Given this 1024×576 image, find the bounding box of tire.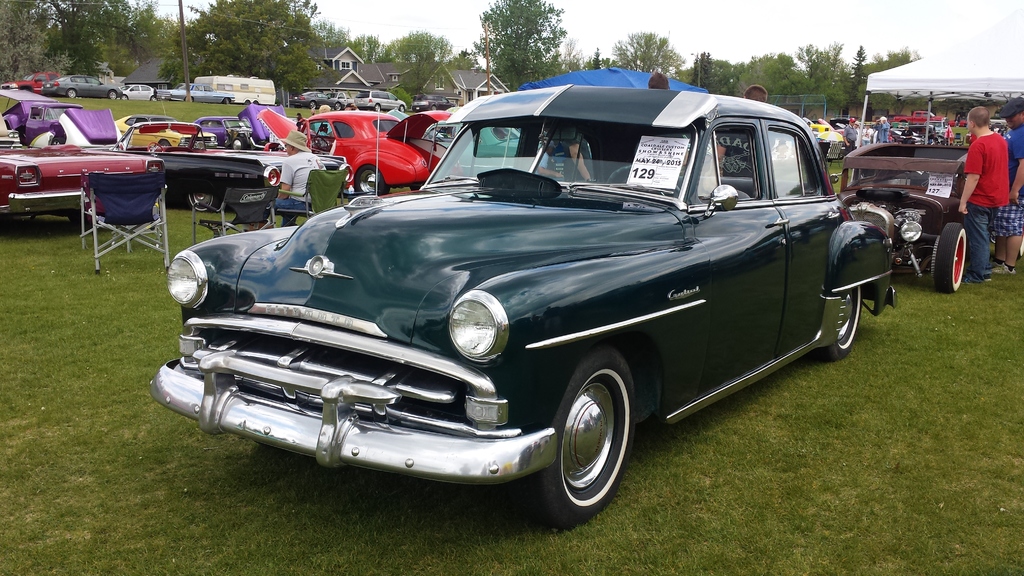
<box>149,95,159,102</box>.
